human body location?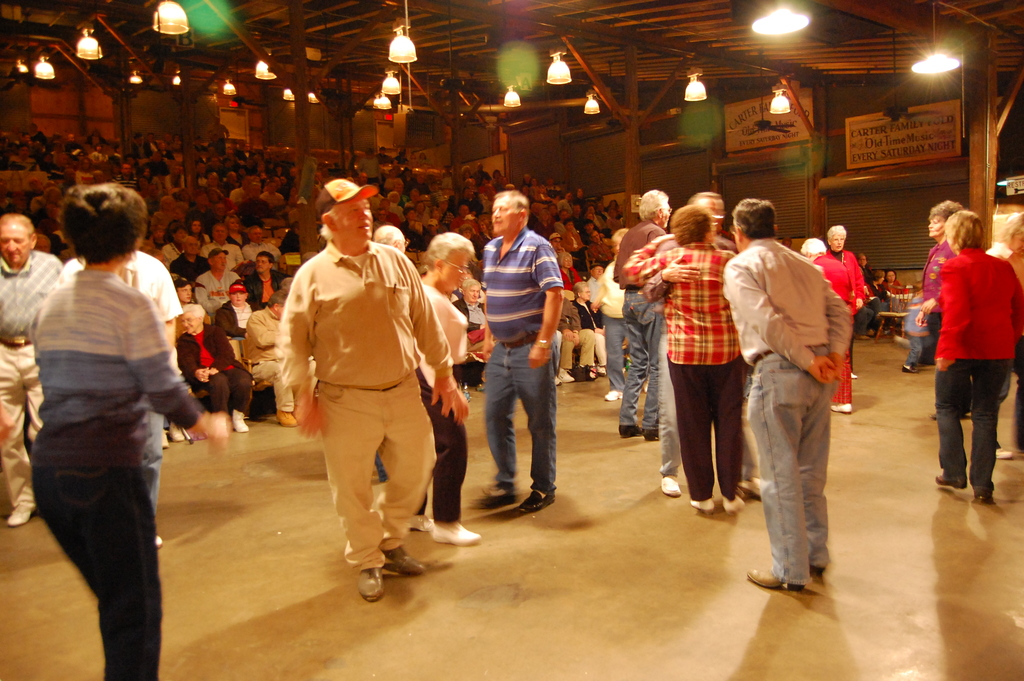
246:286:316:423
